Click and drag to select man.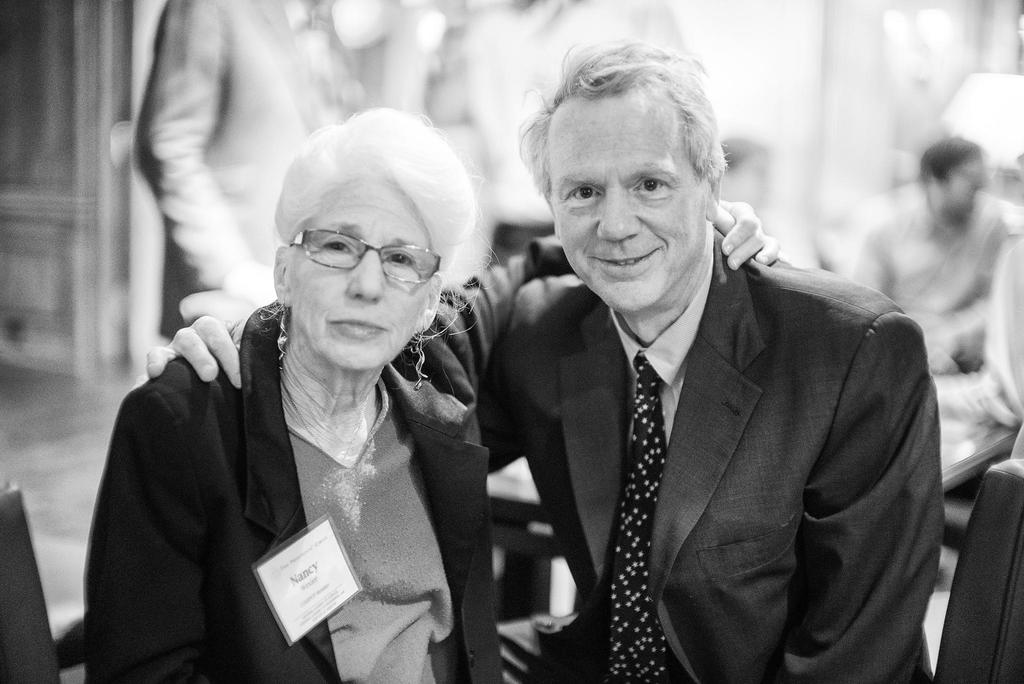
Selection: bbox(852, 138, 1013, 373).
